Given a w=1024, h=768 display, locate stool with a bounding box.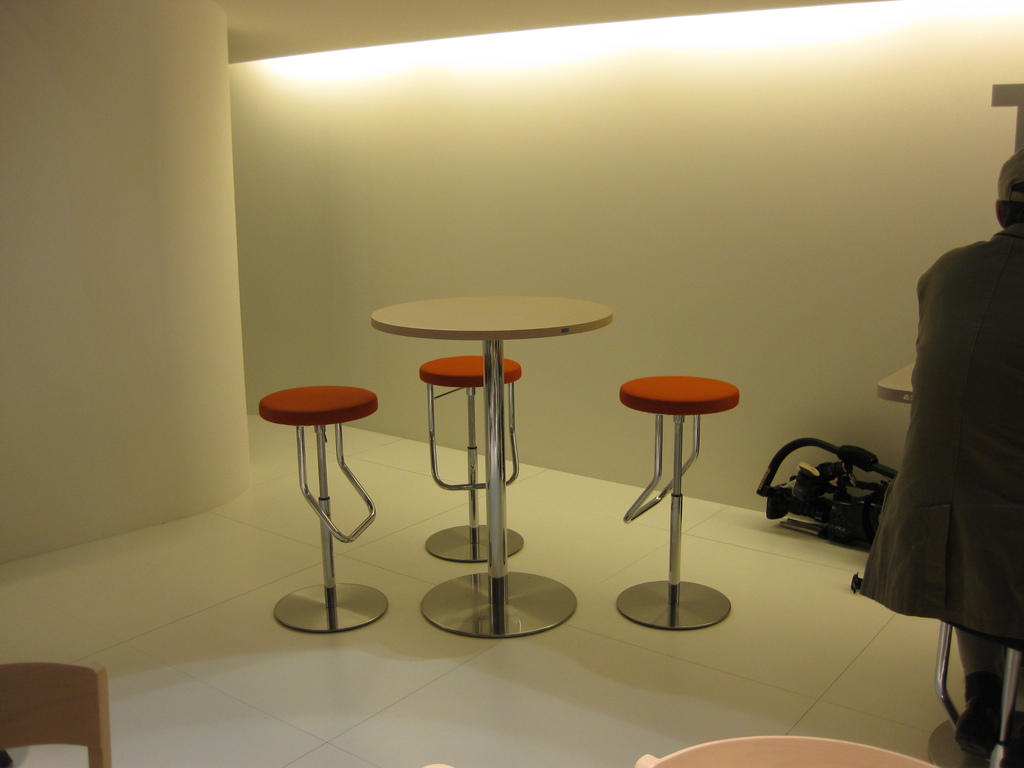
Located: [419, 356, 524, 564].
